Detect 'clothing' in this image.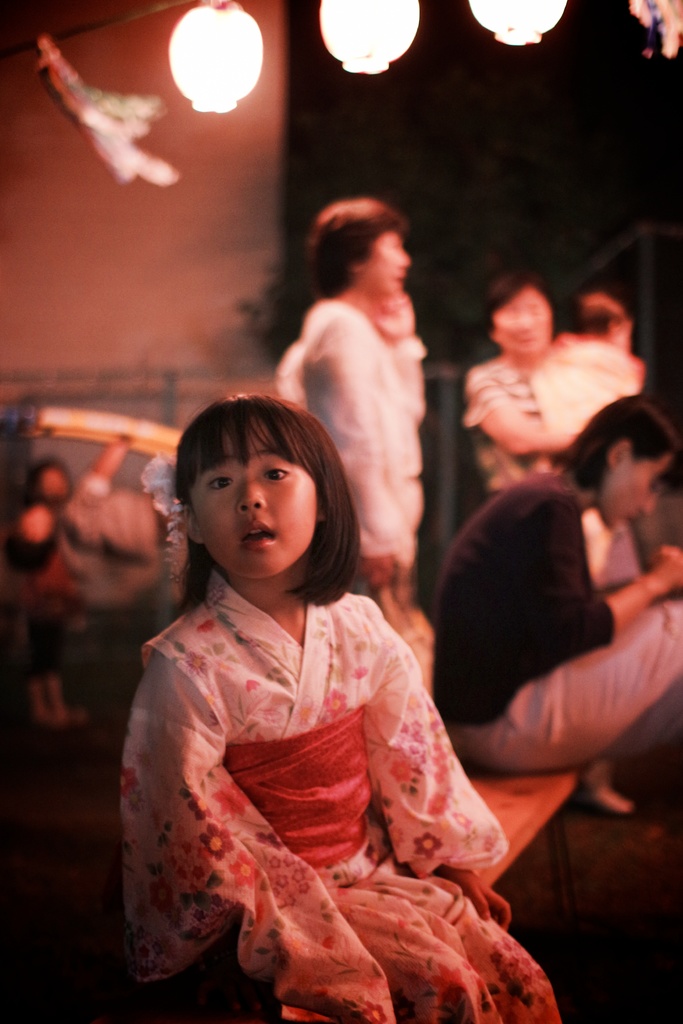
Detection: [left=447, top=488, right=671, bottom=784].
